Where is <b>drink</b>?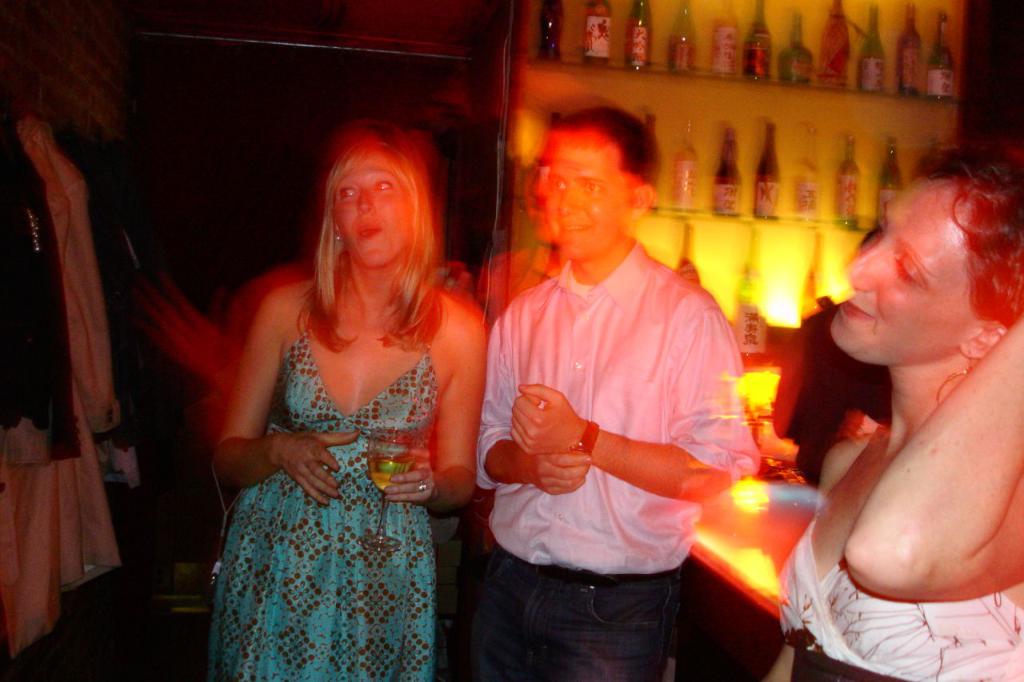
(923, 52, 962, 100).
